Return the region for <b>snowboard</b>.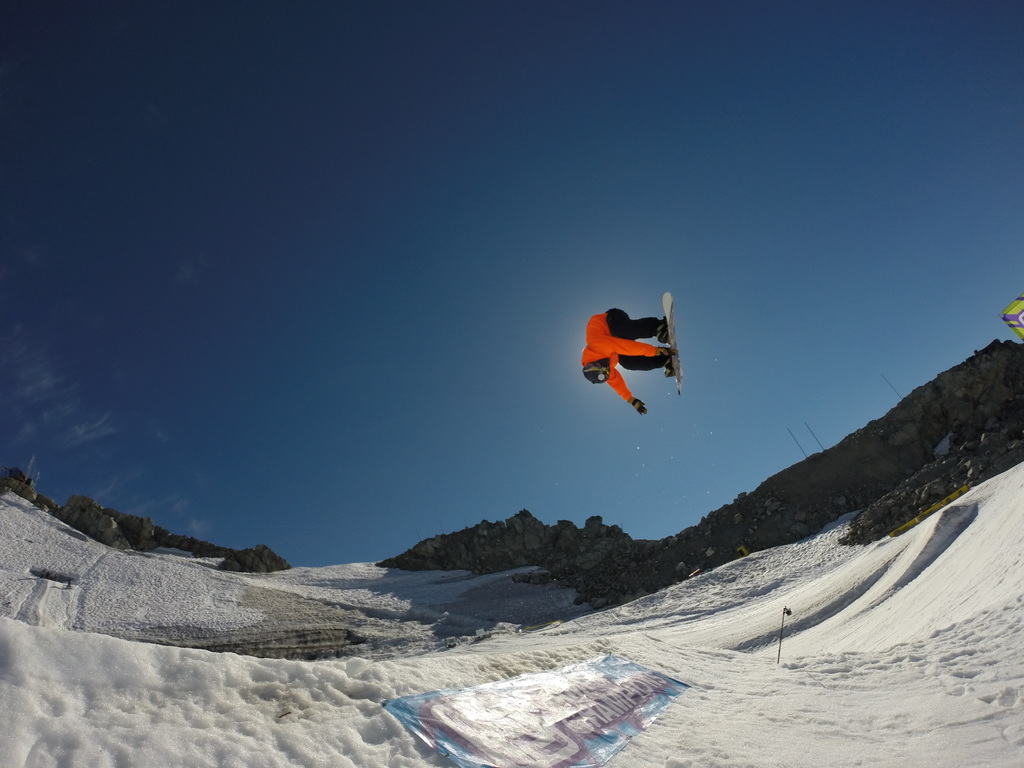
662:290:685:393.
